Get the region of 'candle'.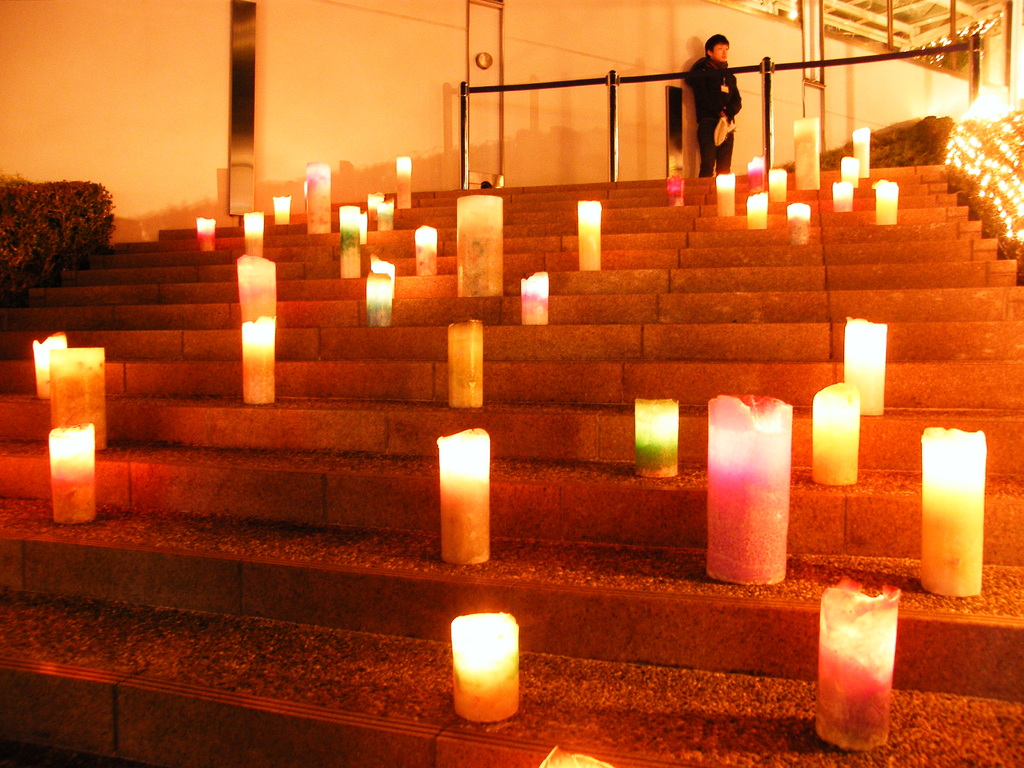
pyautogui.locateOnScreen(48, 426, 95, 525).
